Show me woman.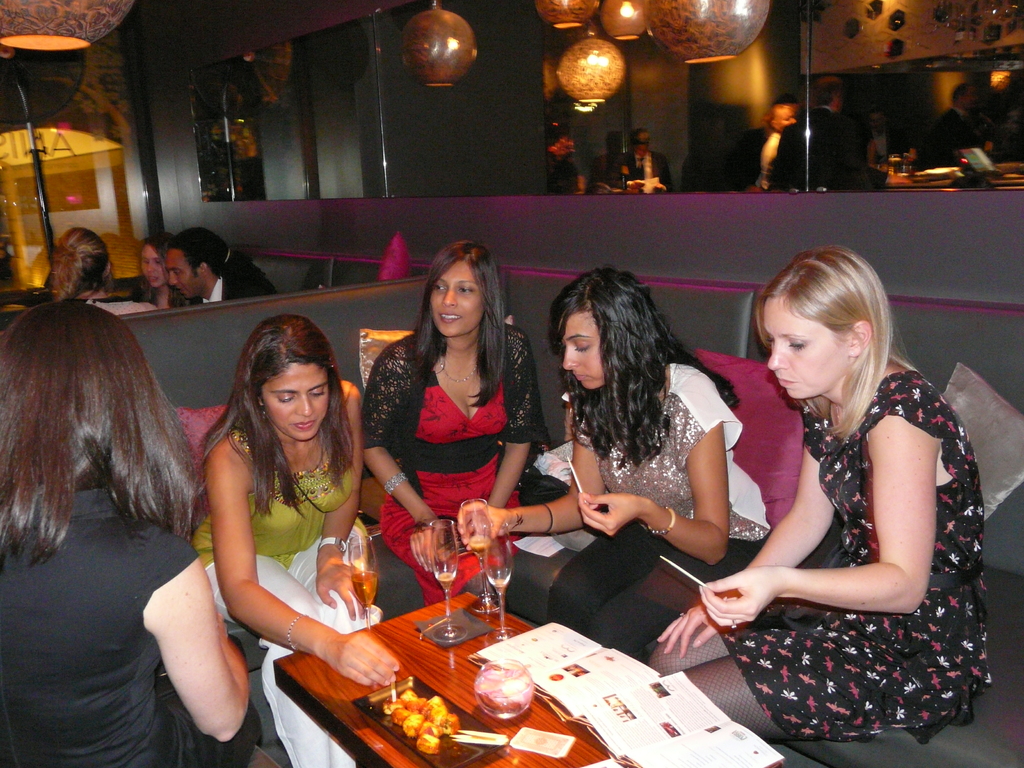
woman is here: left=0, top=292, right=269, bottom=767.
